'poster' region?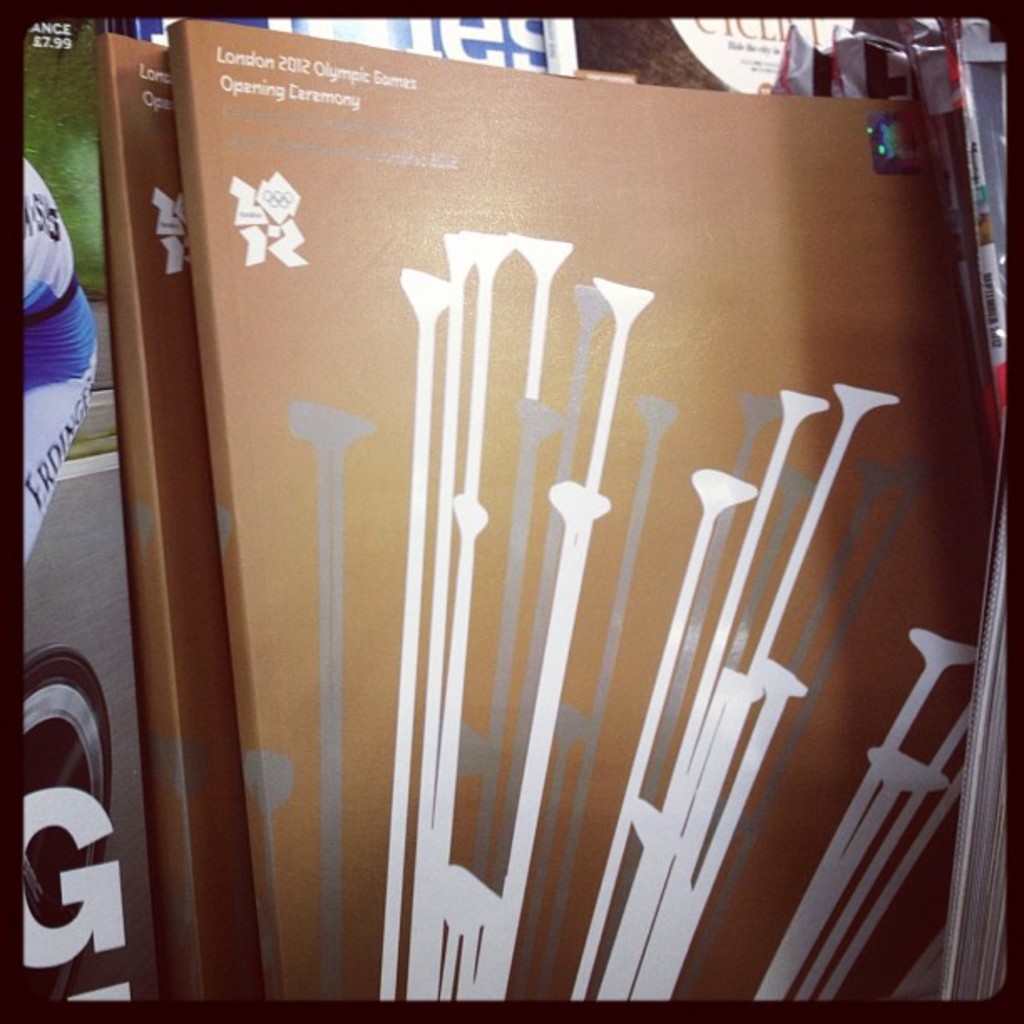
rect(0, 0, 1022, 1022)
